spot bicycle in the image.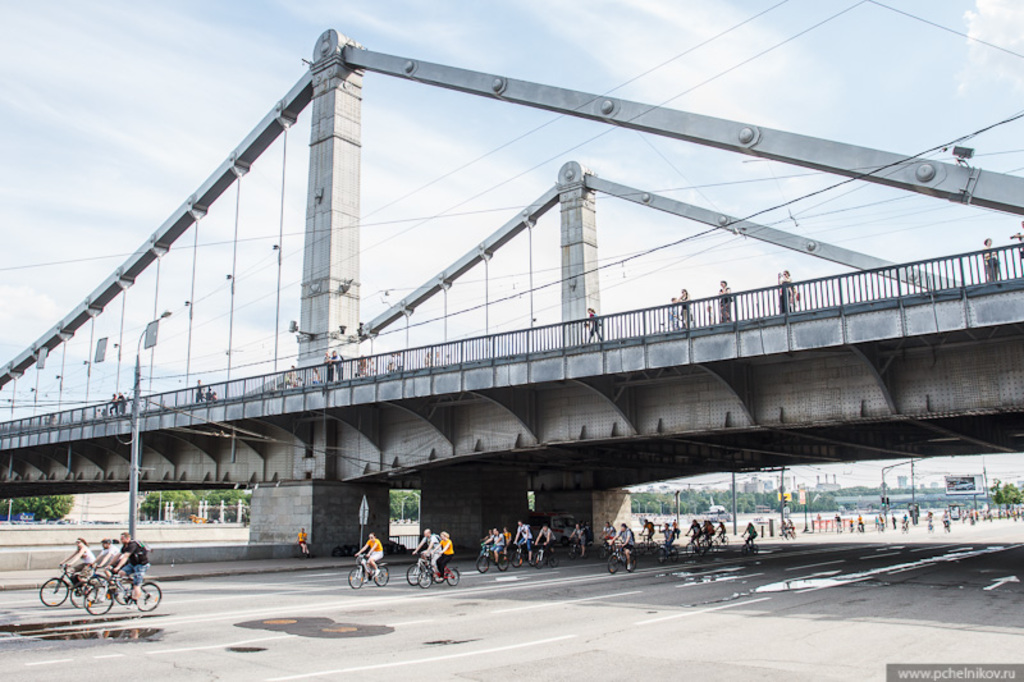
bicycle found at bbox=[707, 532, 721, 554].
